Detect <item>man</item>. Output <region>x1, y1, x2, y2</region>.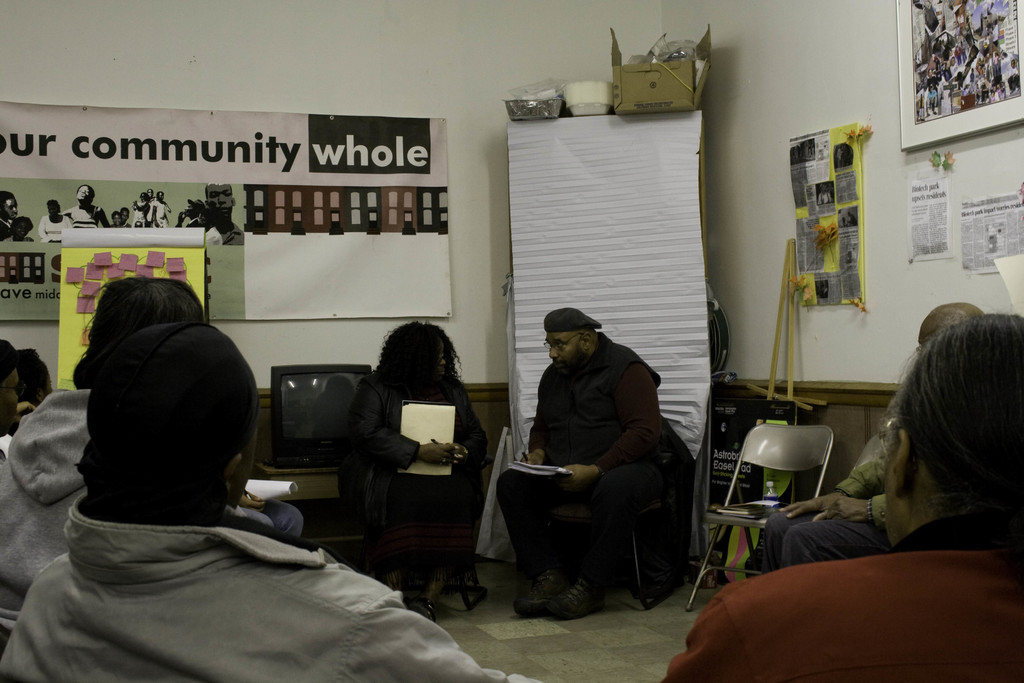
<region>175, 201, 206, 228</region>.
